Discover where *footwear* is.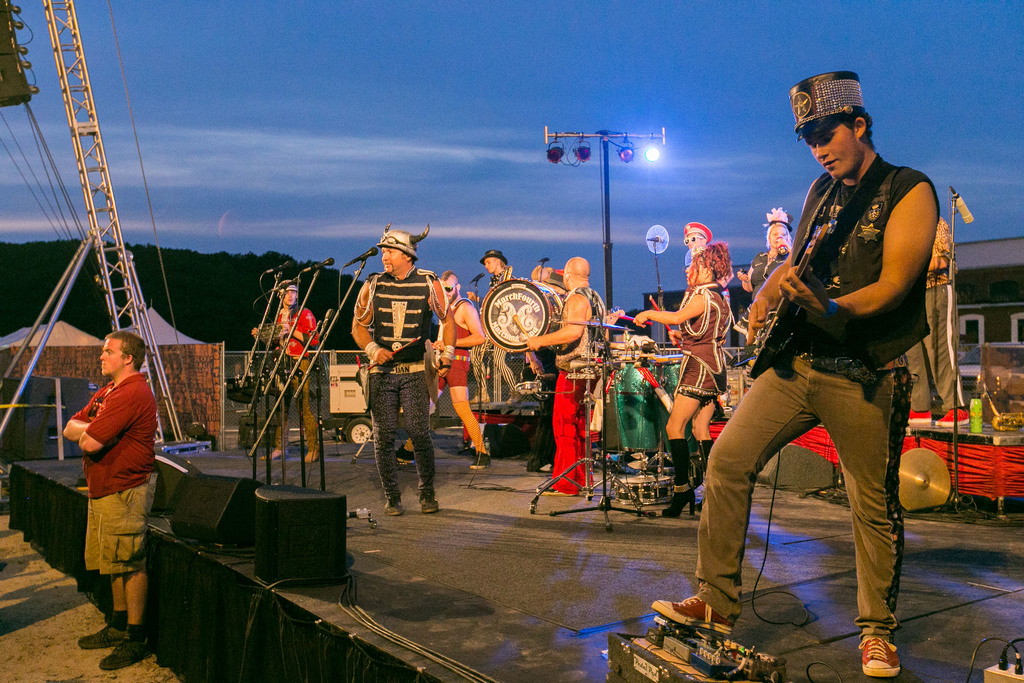
Discovered at [left=385, top=493, right=406, bottom=520].
